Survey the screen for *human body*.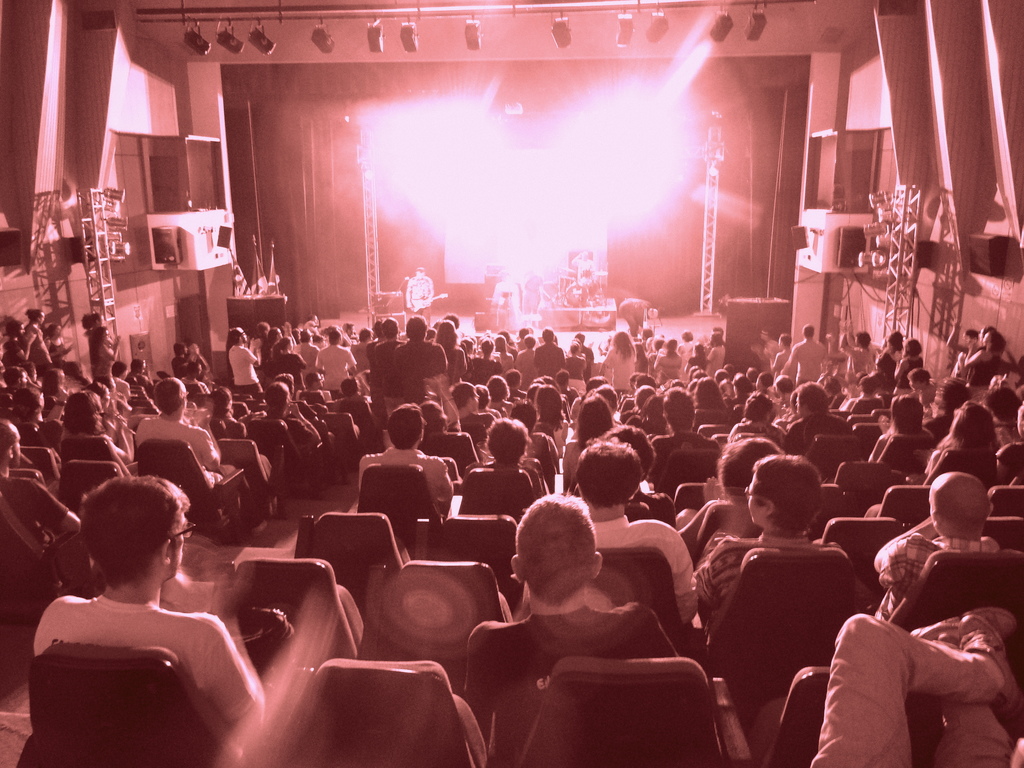
Survey found: pyautogui.locateOnScreen(332, 374, 371, 451).
